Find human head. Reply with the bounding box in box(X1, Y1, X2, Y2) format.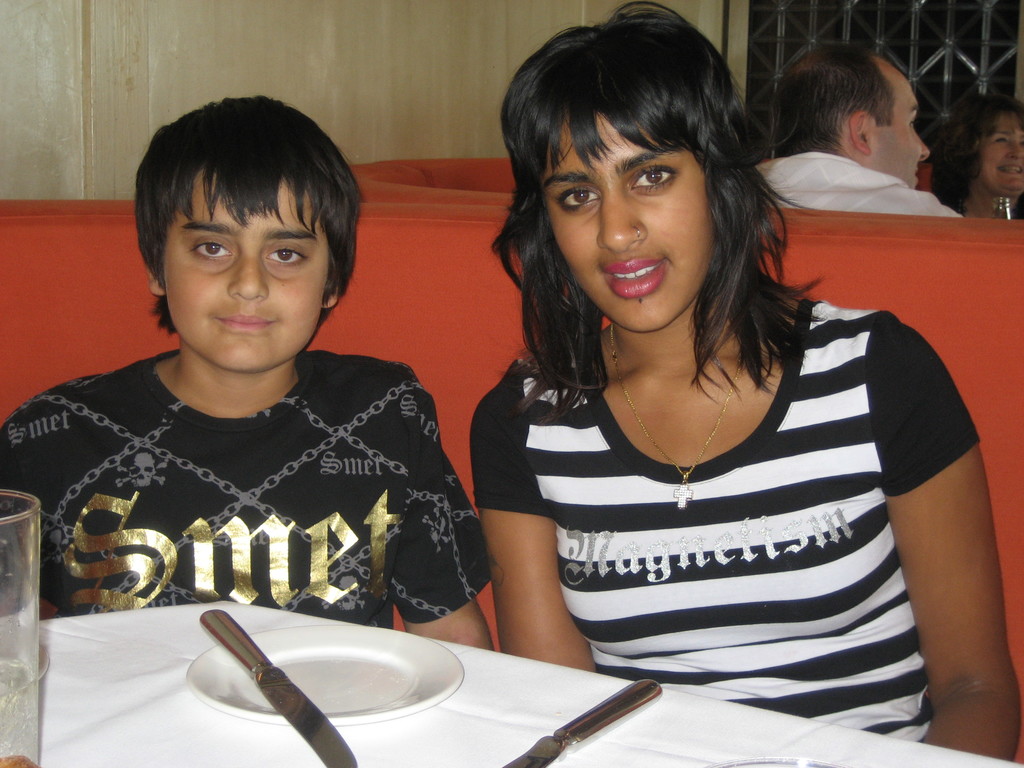
box(127, 93, 364, 373).
